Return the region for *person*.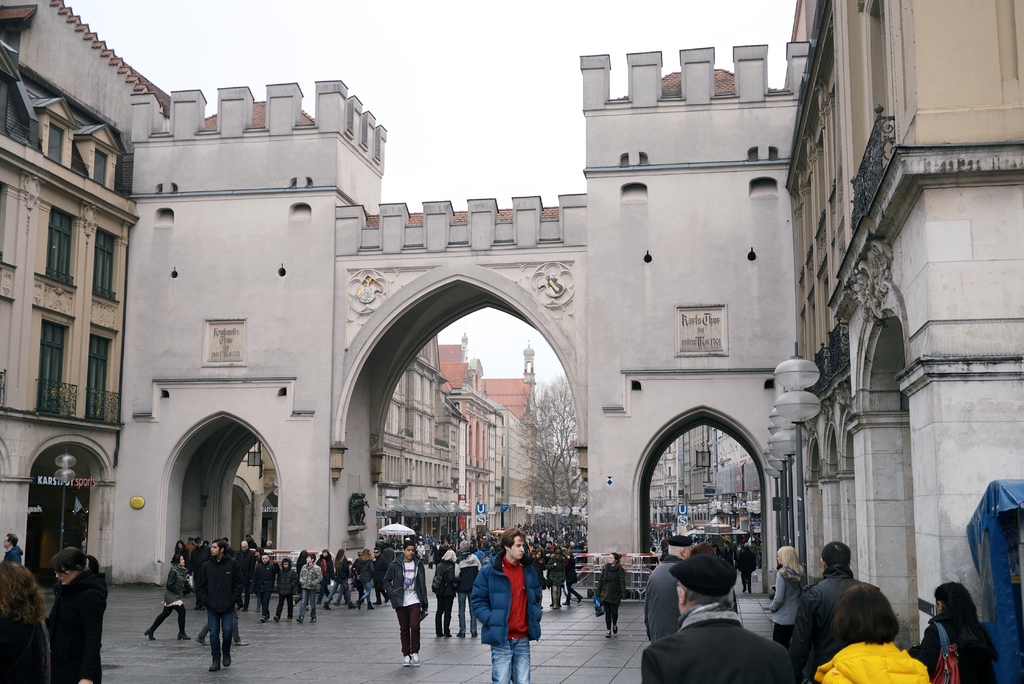
box(479, 528, 540, 667).
